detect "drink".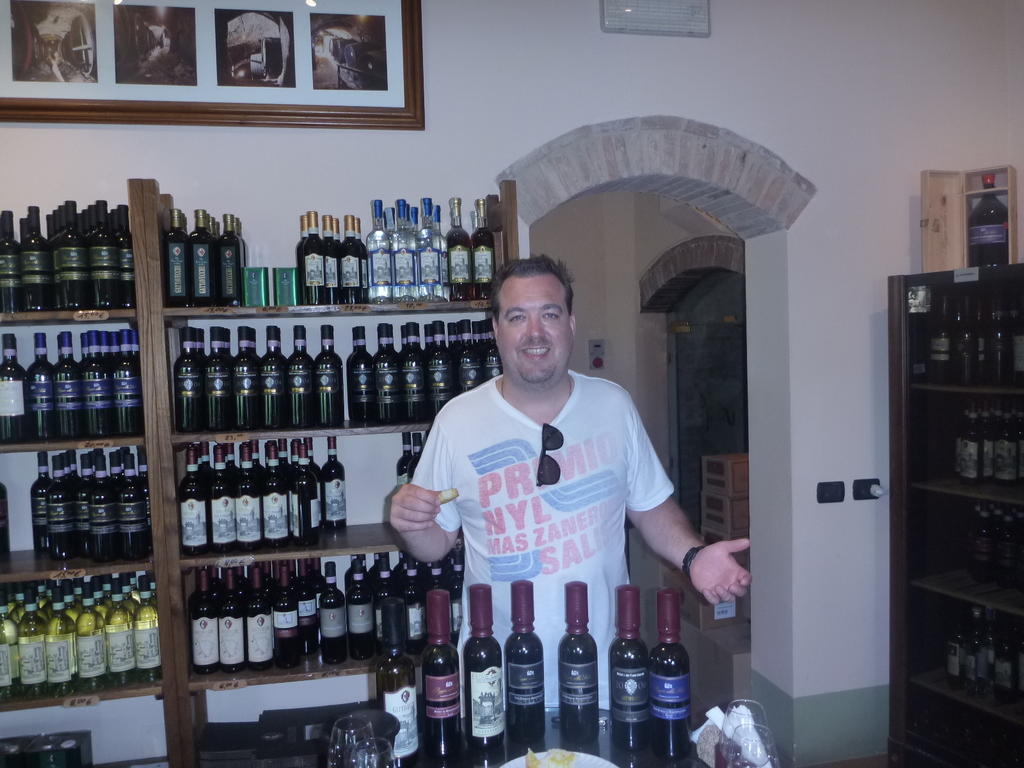
Detected at locate(132, 589, 156, 678).
